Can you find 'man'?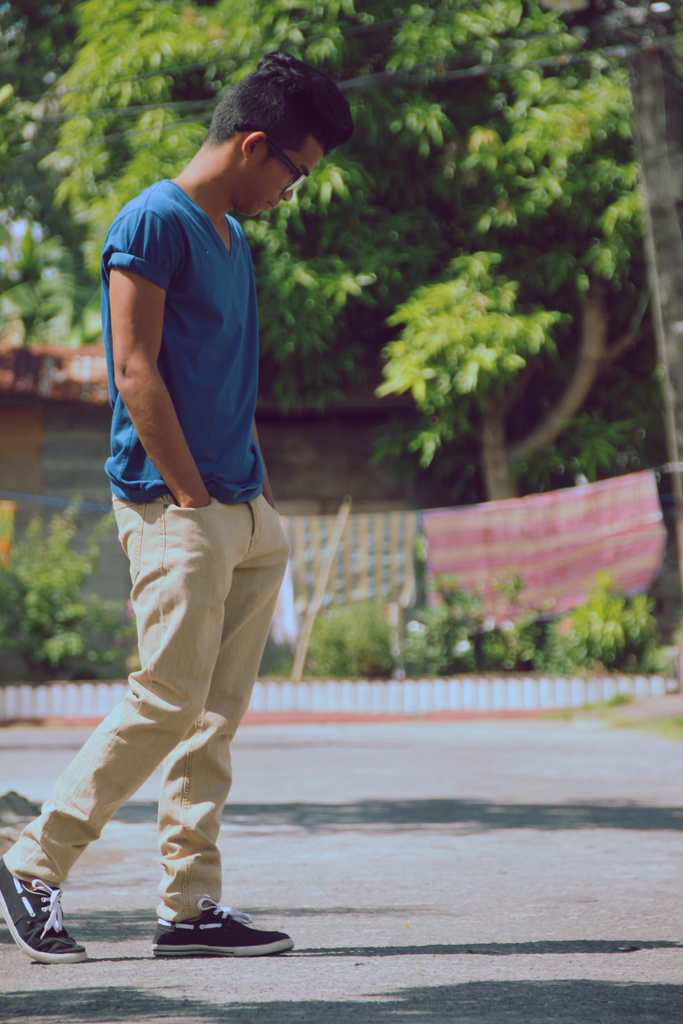
Yes, bounding box: 55:68:334:949.
